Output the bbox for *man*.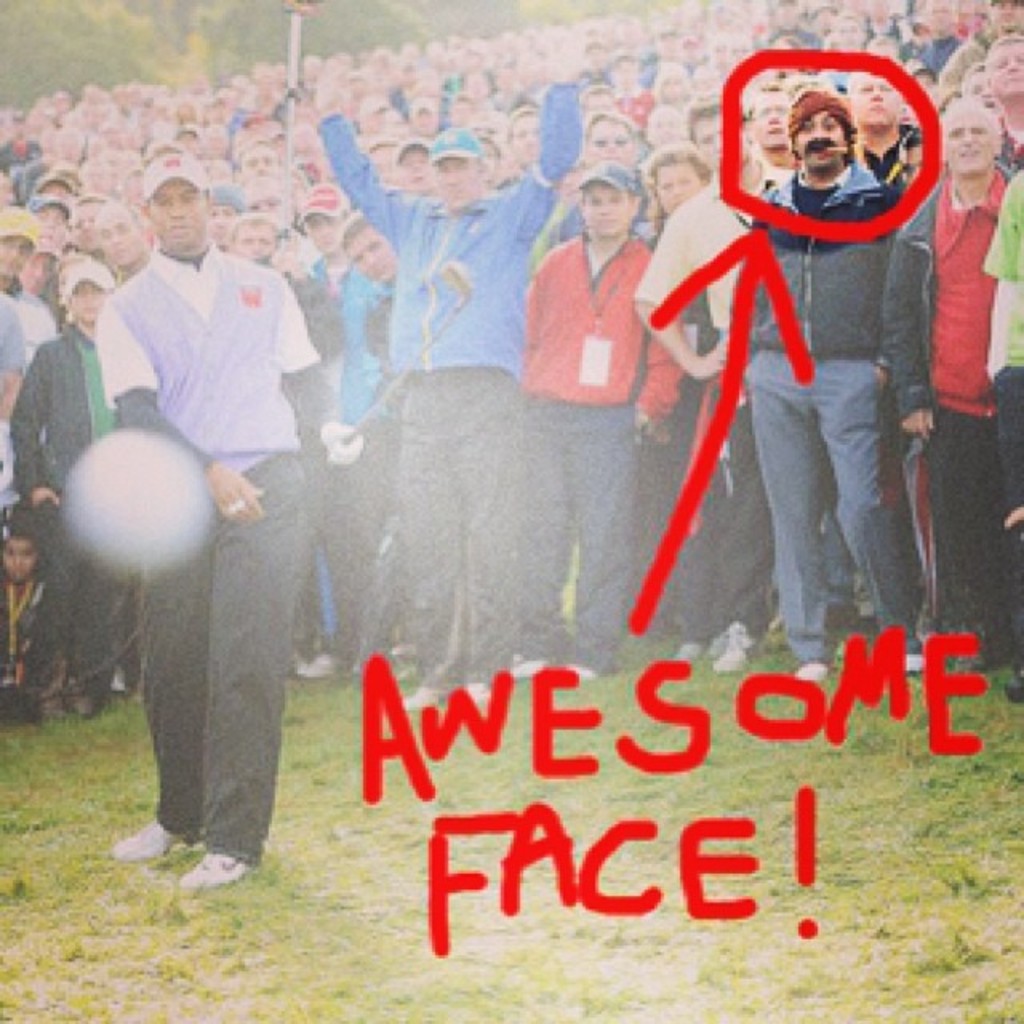
[x1=72, y1=182, x2=341, y2=826].
